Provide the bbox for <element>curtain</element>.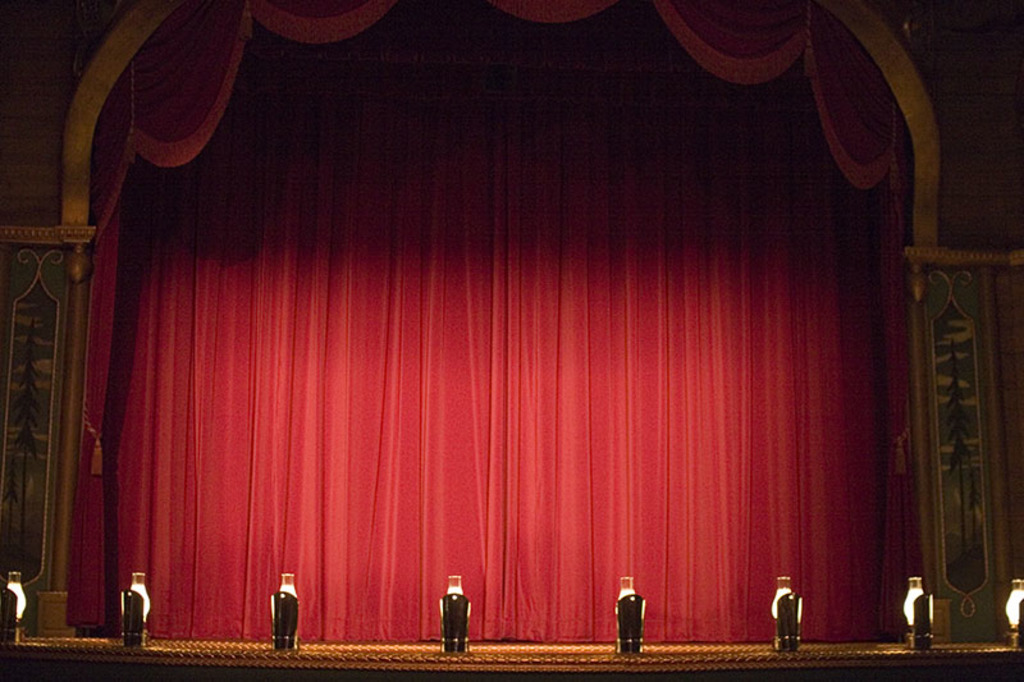
[left=118, top=26, right=900, bottom=642].
